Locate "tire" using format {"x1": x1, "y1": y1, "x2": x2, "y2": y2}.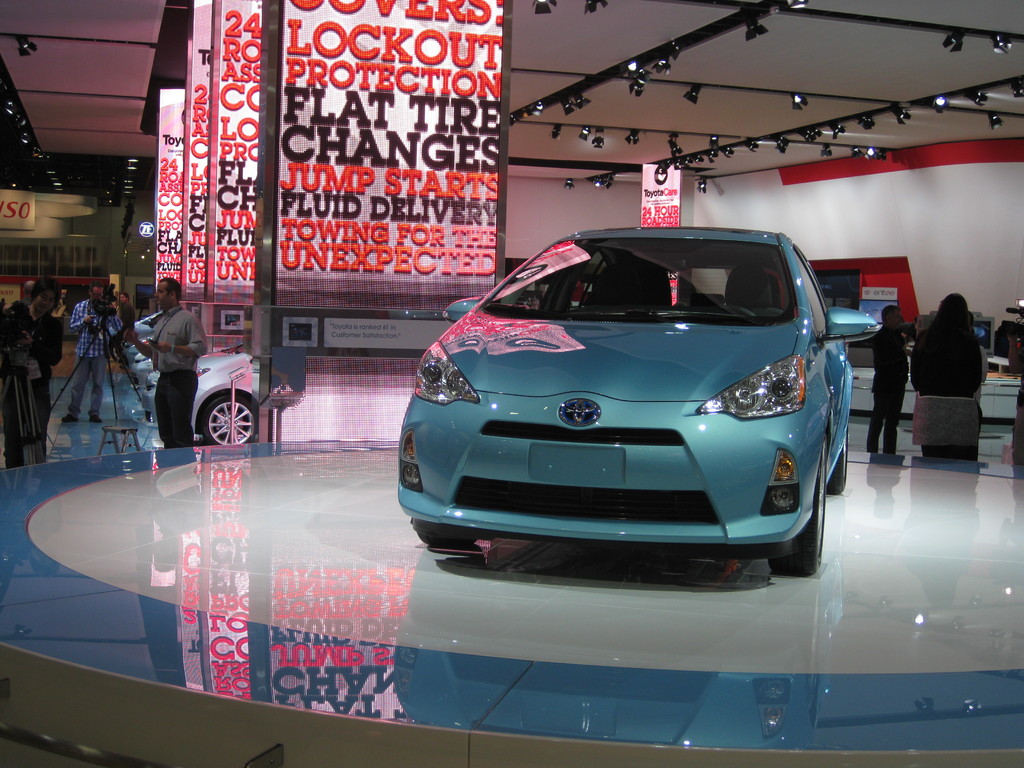
{"x1": 831, "y1": 434, "x2": 847, "y2": 493}.
